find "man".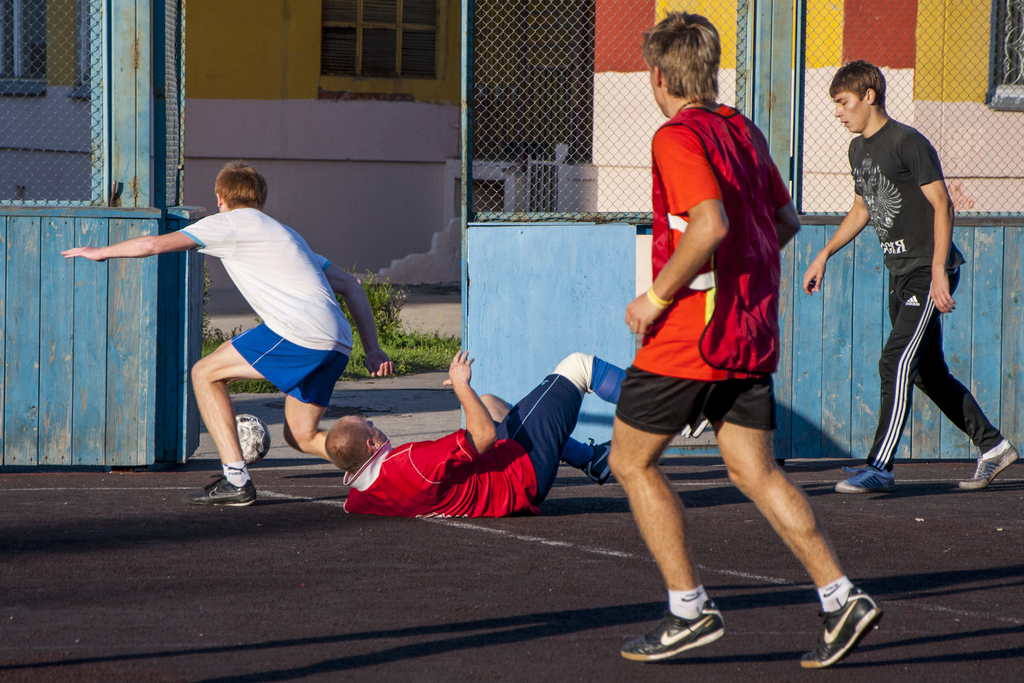
left=61, top=154, right=401, bottom=504.
